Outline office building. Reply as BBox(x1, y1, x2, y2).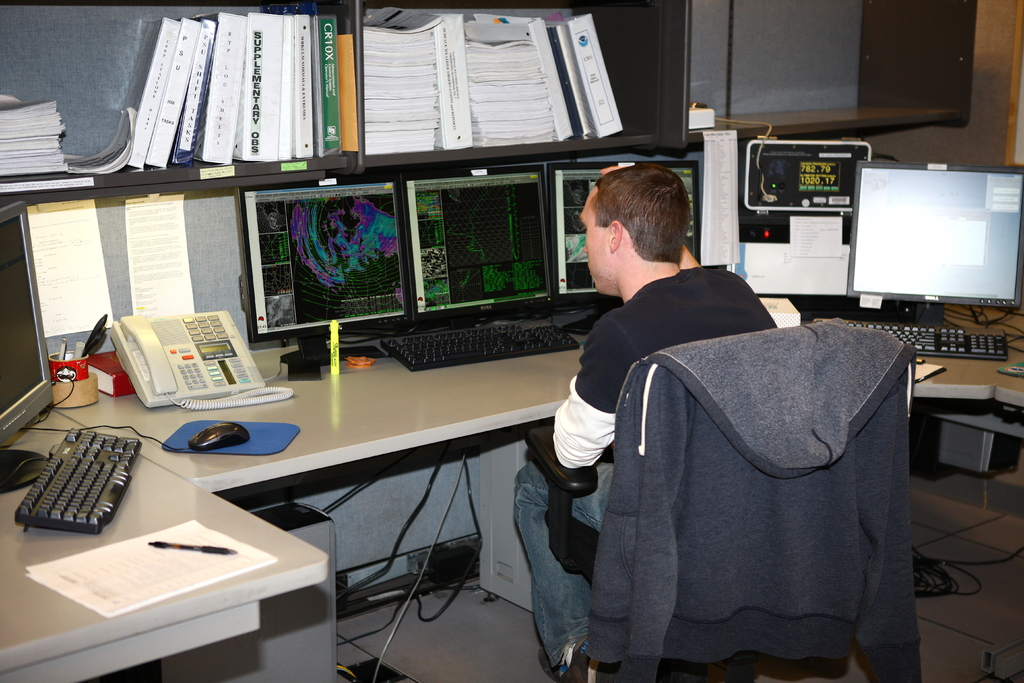
BBox(0, 7, 902, 682).
